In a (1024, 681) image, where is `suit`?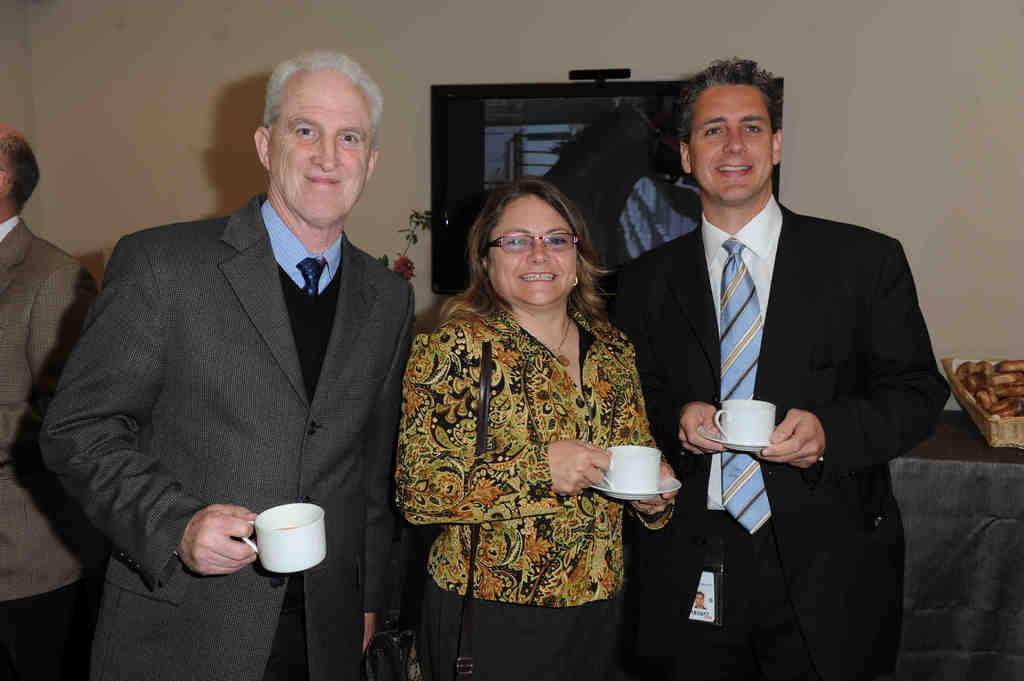
x1=38, y1=188, x2=419, y2=680.
